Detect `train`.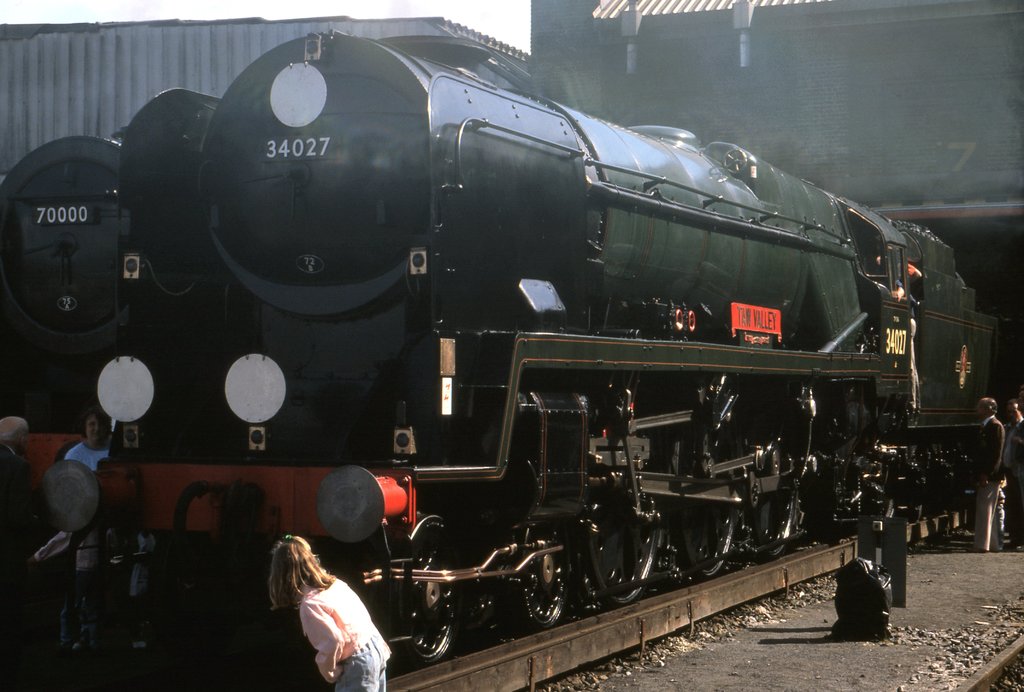
Detected at rect(44, 32, 1001, 668).
